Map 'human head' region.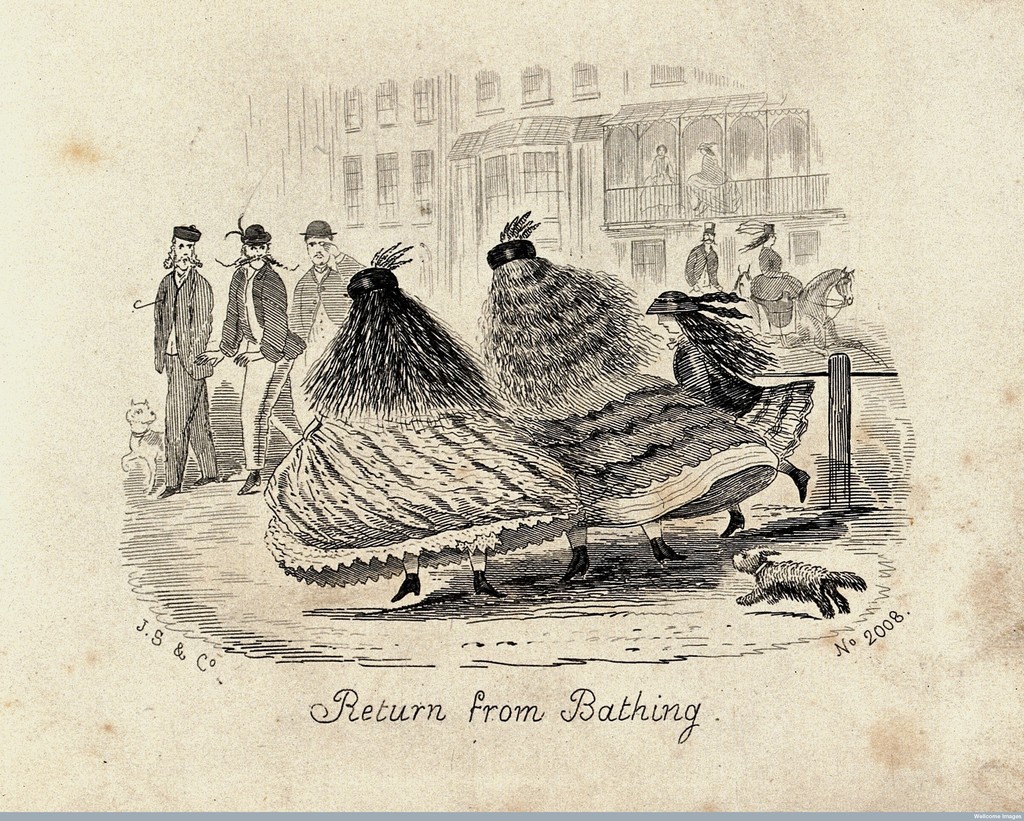
Mapped to crop(702, 222, 716, 245).
